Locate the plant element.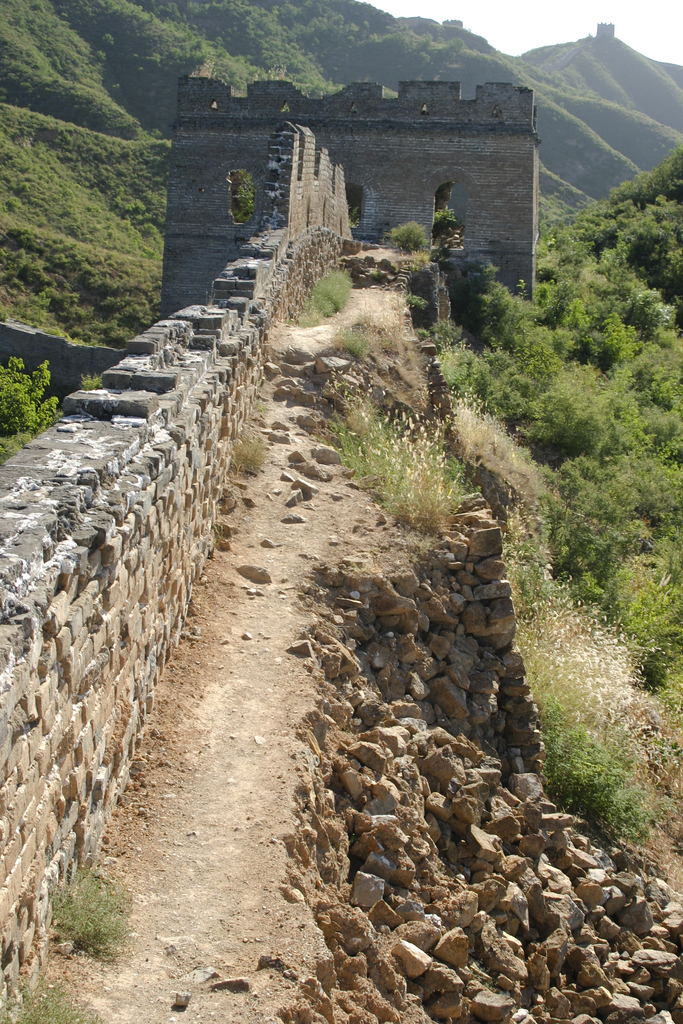
Element bbox: 315, 367, 477, 537.
